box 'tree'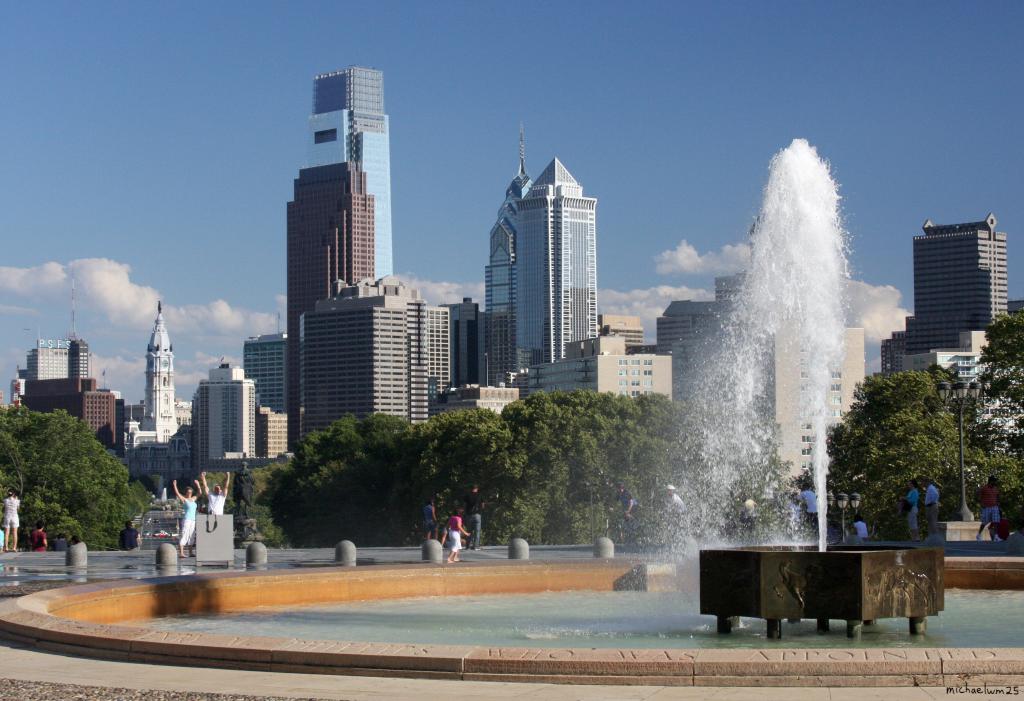
{"x1": 723, "y1": 423, "x2": 795, "y2": 531}
